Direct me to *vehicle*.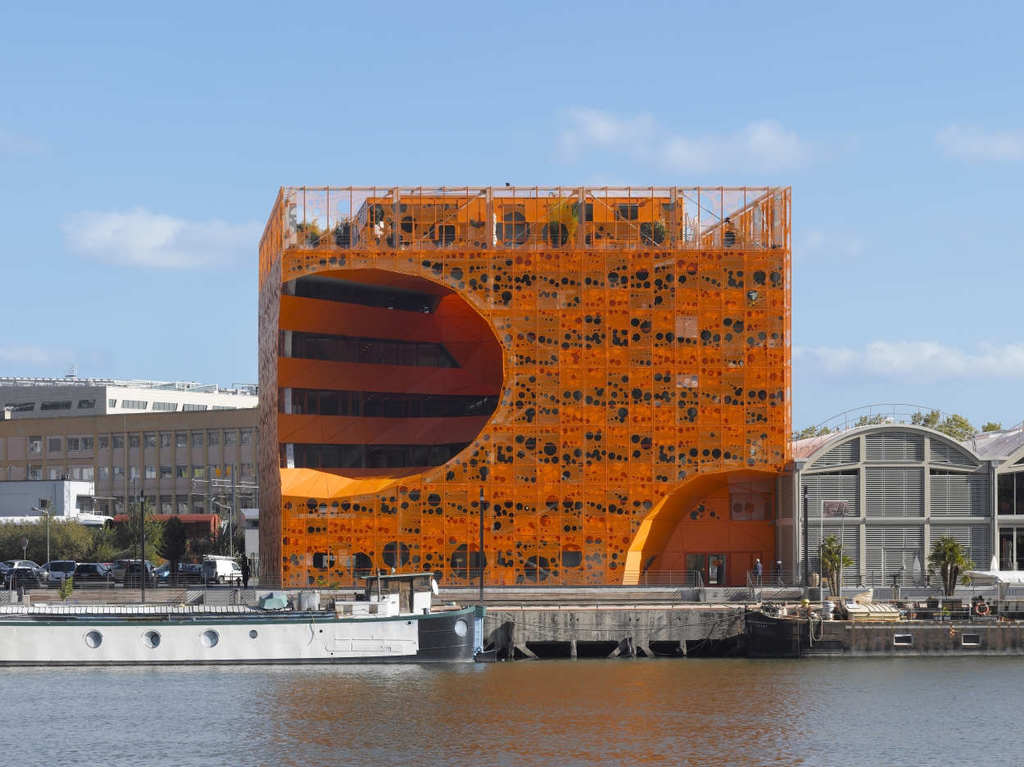
Direction: {"x1": 0, "y1": 554, "x2": 52, "y2": 584}.
